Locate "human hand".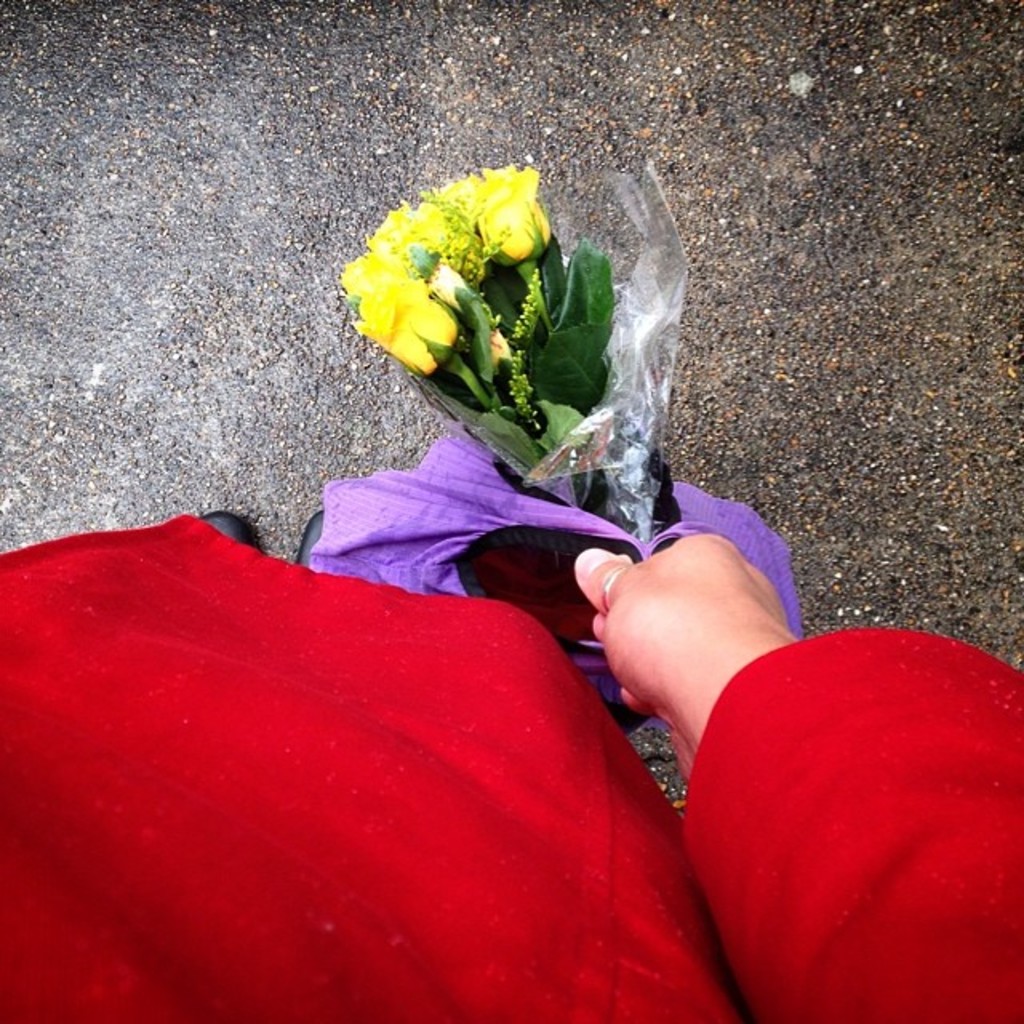
Bounding box: 584, 501, 798, 766.
